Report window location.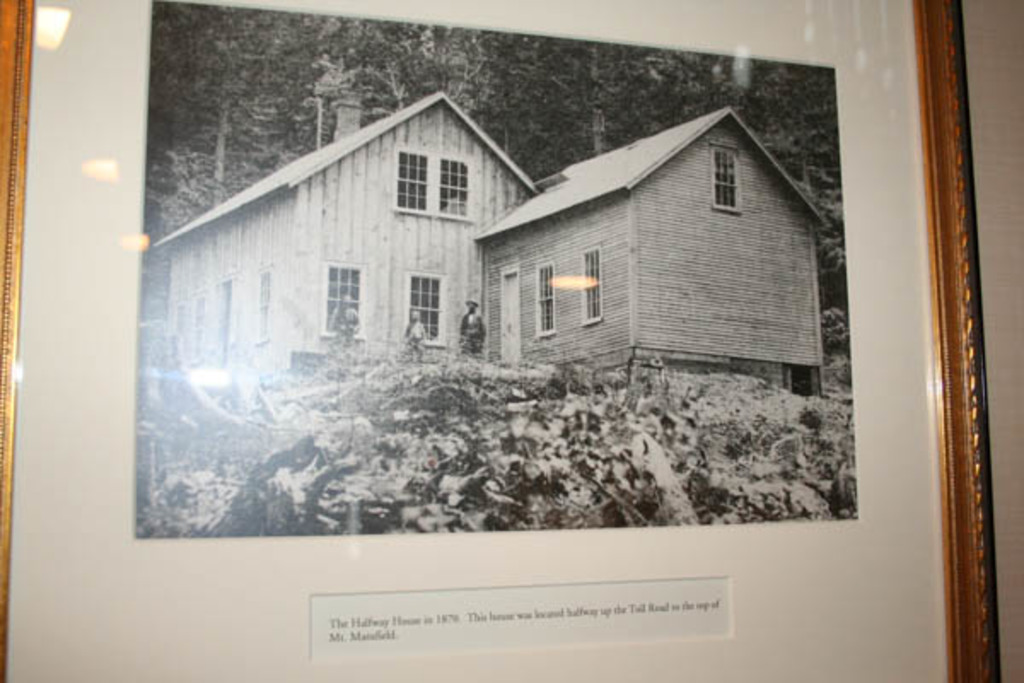
Report: rect(580, 242, 614, 326).
